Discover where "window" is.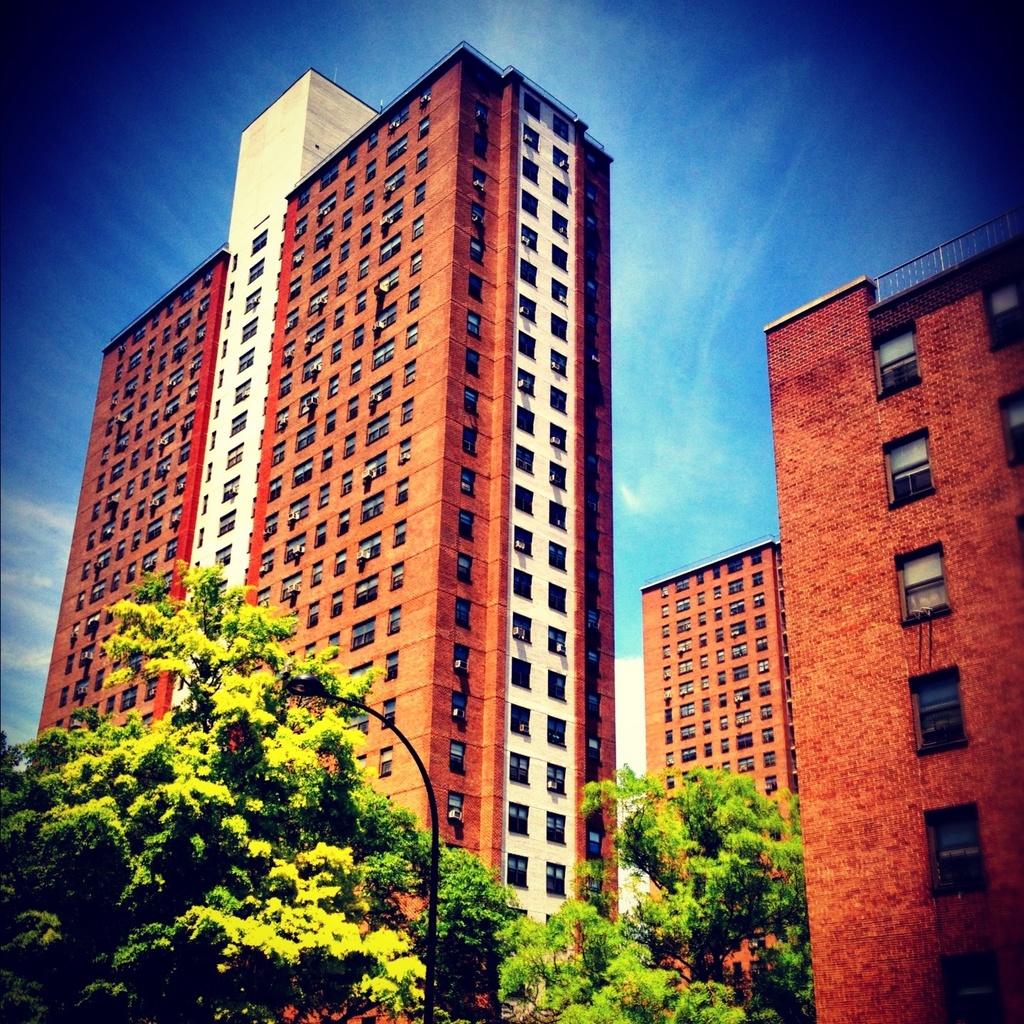
Discovered at {"left": 178, "top": 675, "right": 184, "bottom": 692}.
